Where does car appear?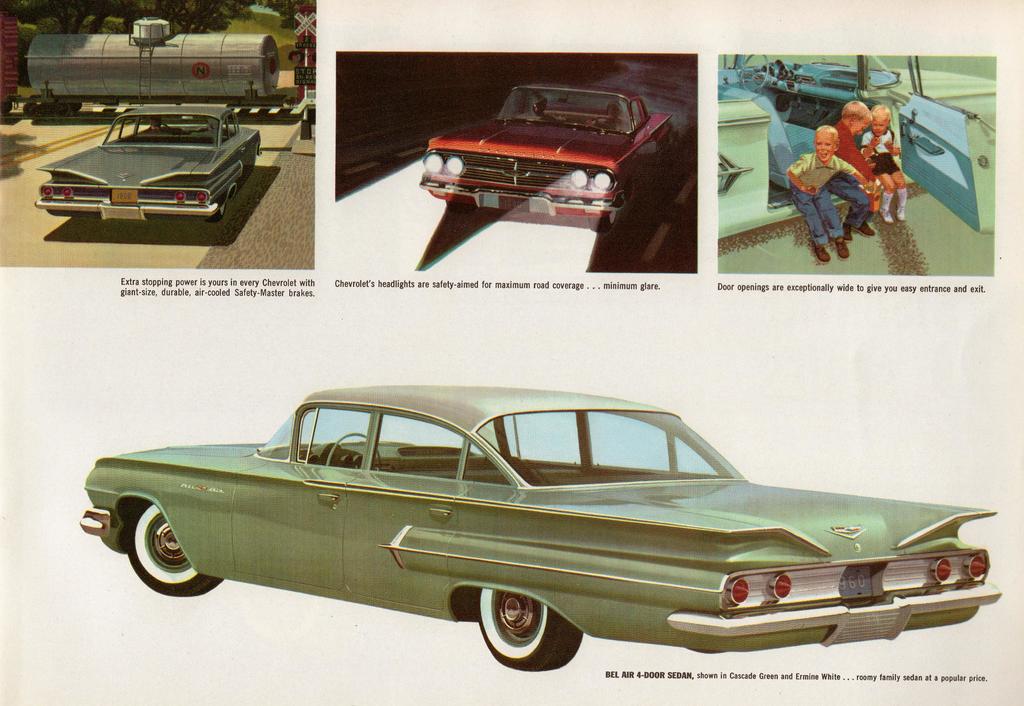
Appears at 77,385,1002,673.
